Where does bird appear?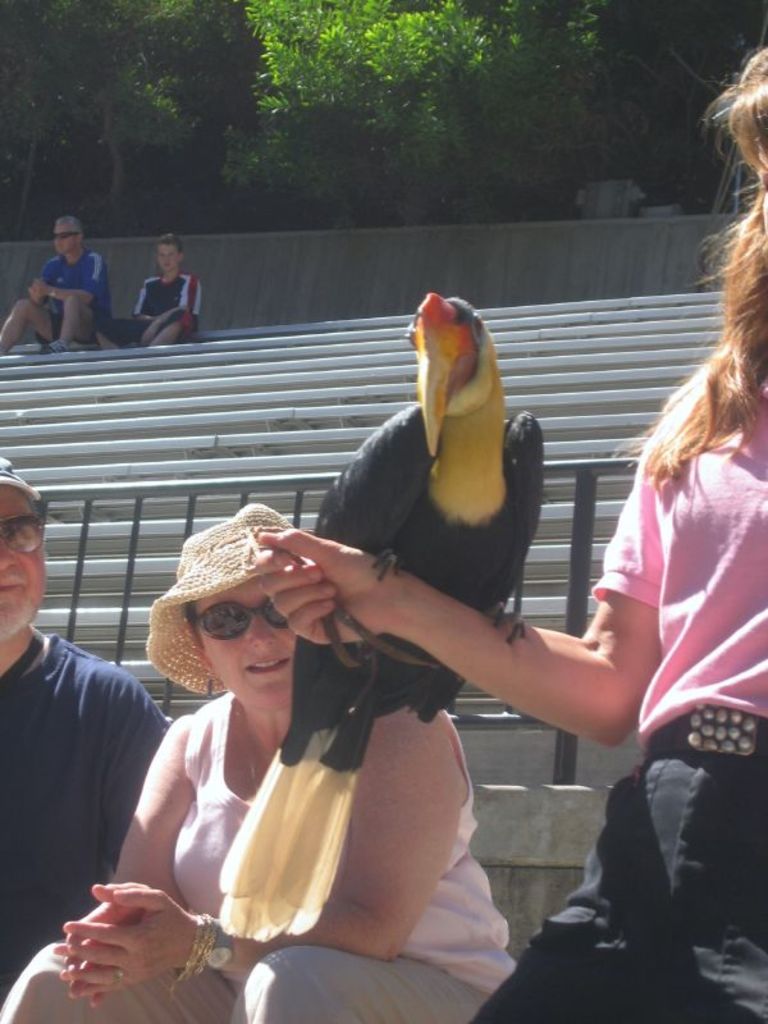
Appears at 287, 316, 598, 808.
